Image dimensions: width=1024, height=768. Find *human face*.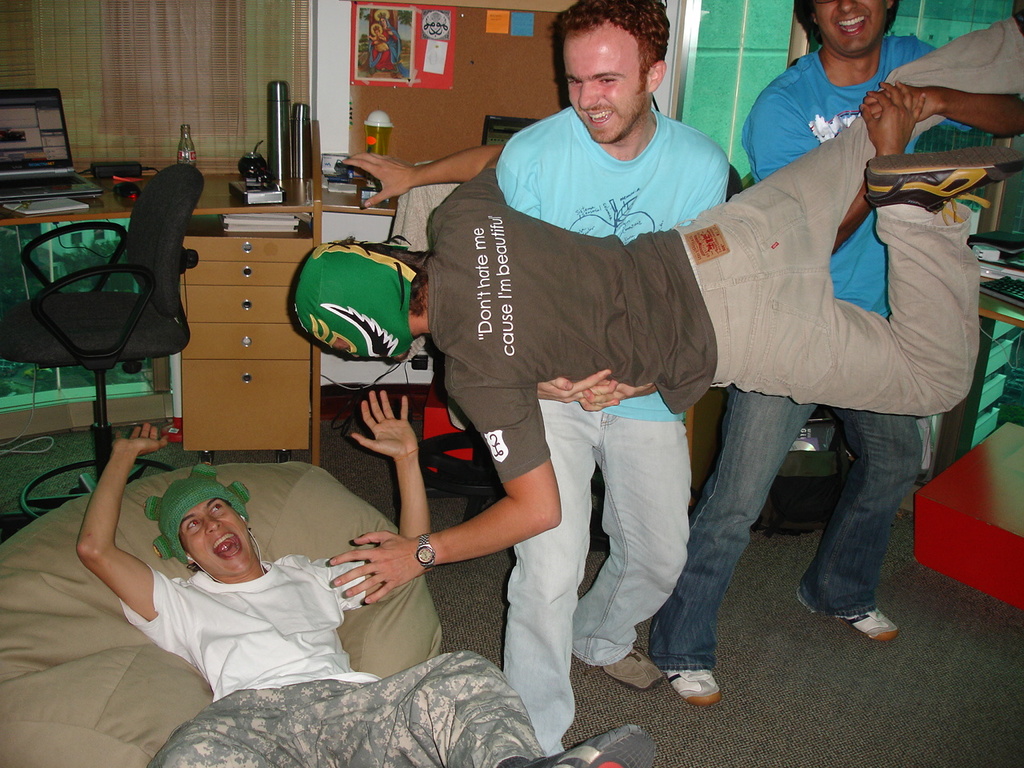
(562,22,644,142).
